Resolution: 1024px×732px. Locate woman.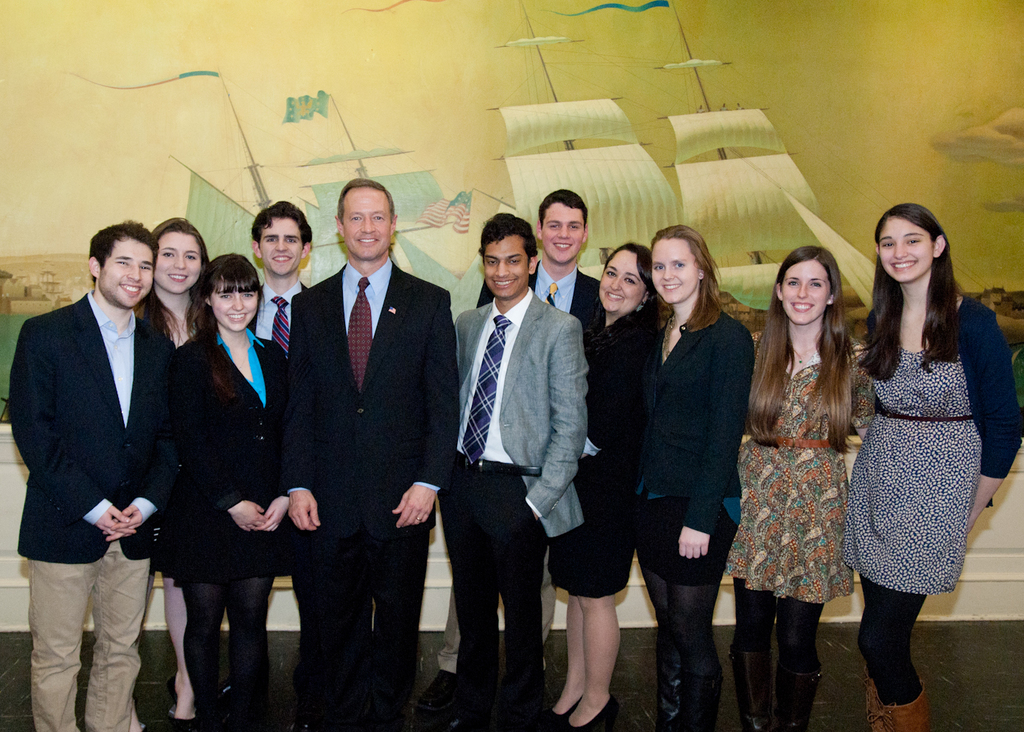
751,242,879,700.
